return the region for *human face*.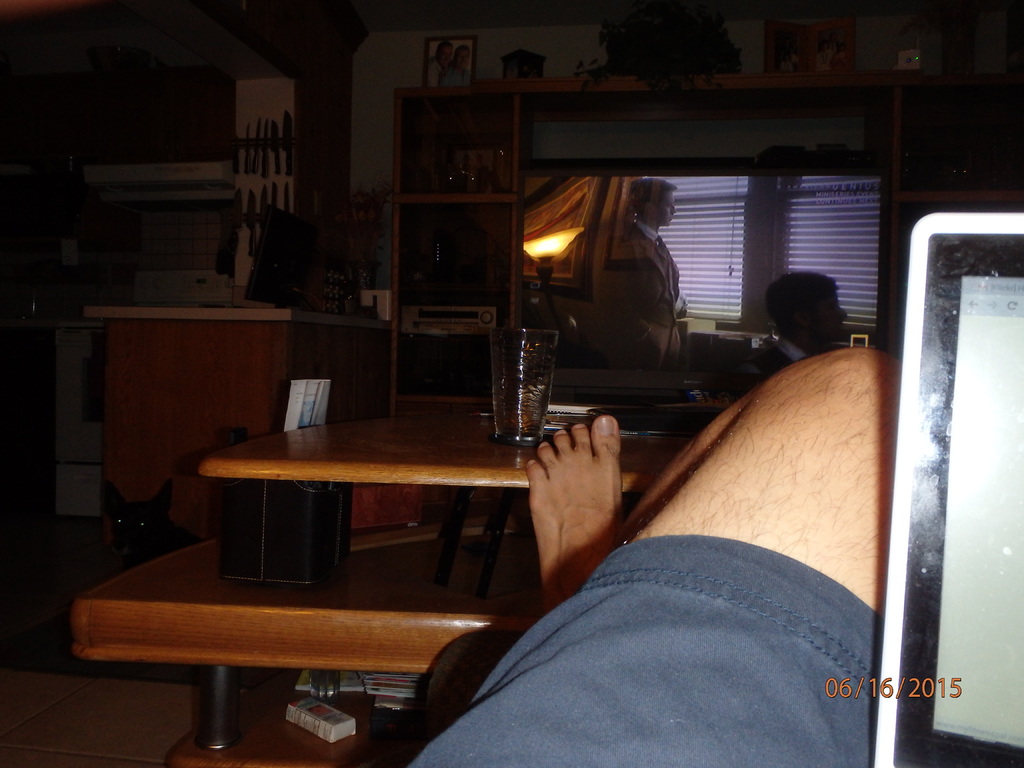
bbox=[652, 192, 688, 237].
